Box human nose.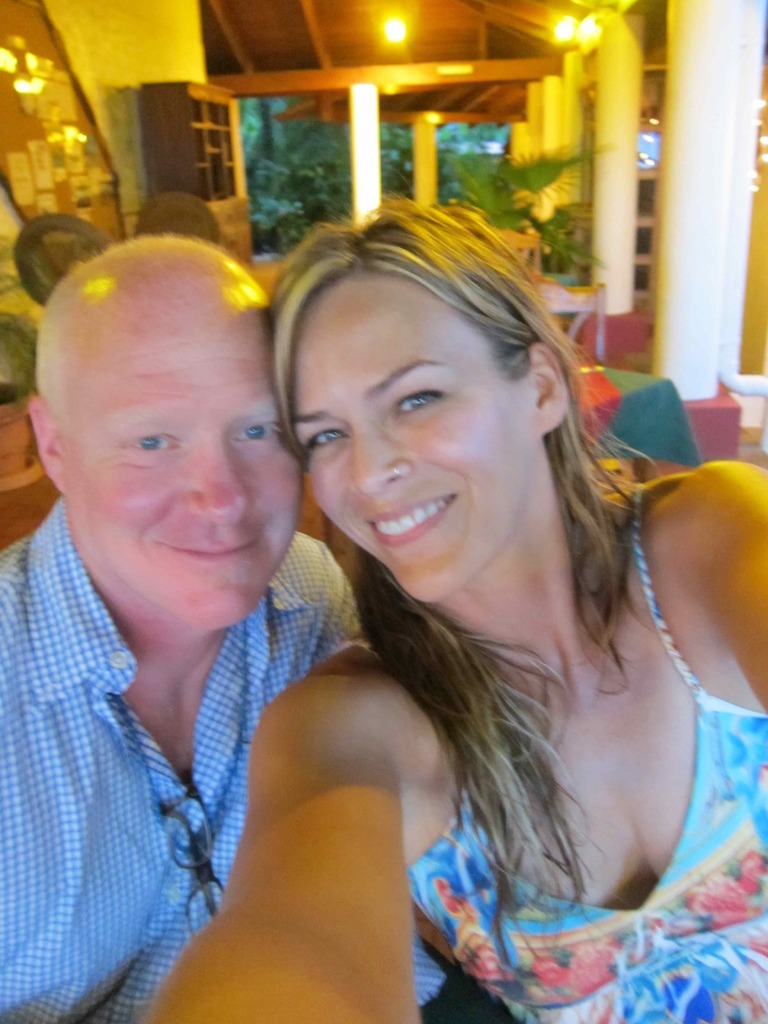
[346,419,416,488].
